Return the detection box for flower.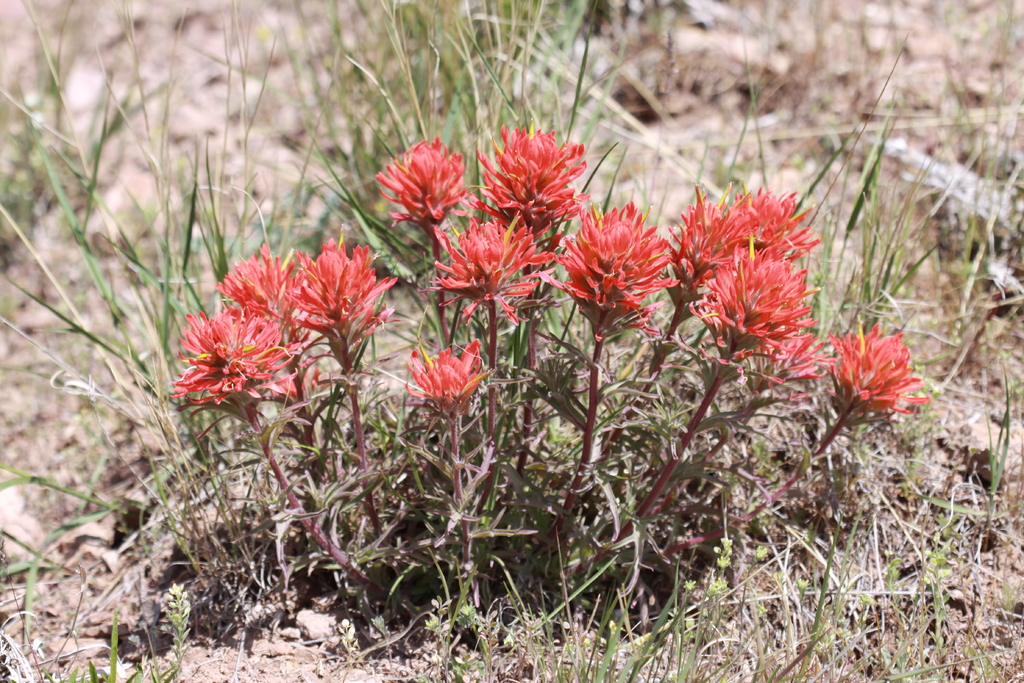
404/338/495/409.
